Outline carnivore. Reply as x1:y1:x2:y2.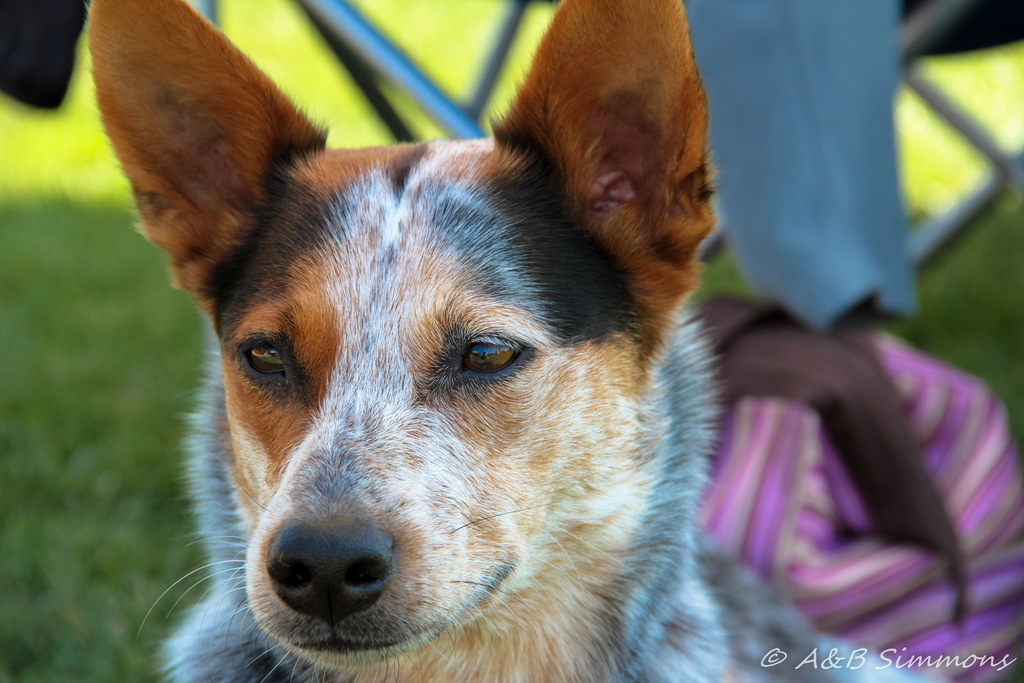
84:0:974:682.
